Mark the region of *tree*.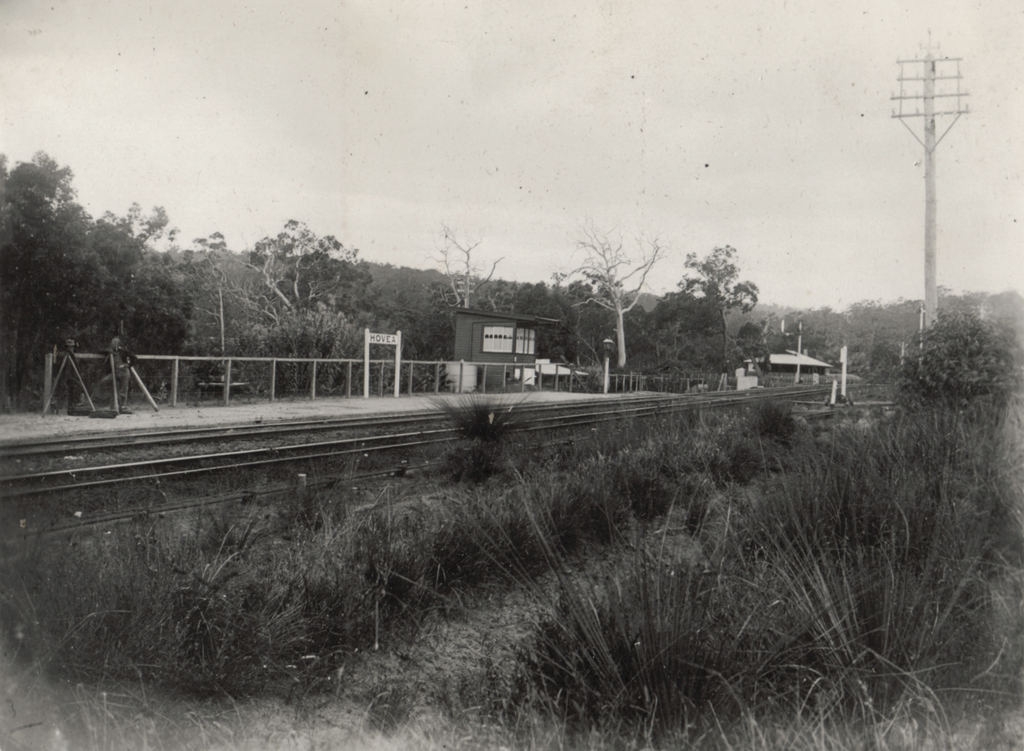
Region: box=[905, 303, 1021, 402].
